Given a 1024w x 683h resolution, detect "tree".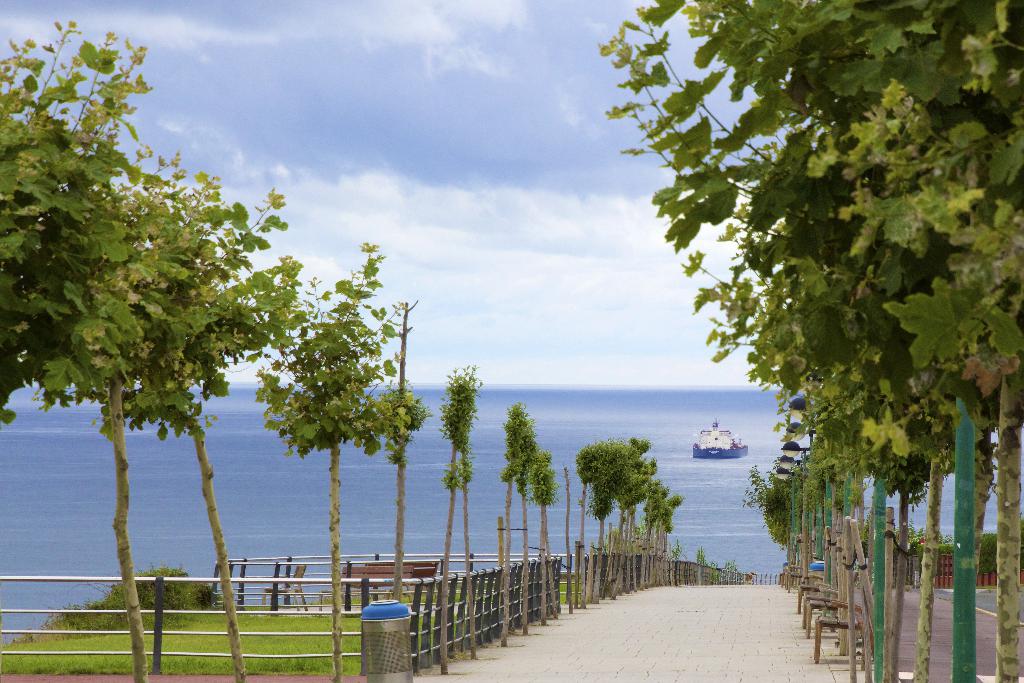
box(536, 448, 556, 625).
